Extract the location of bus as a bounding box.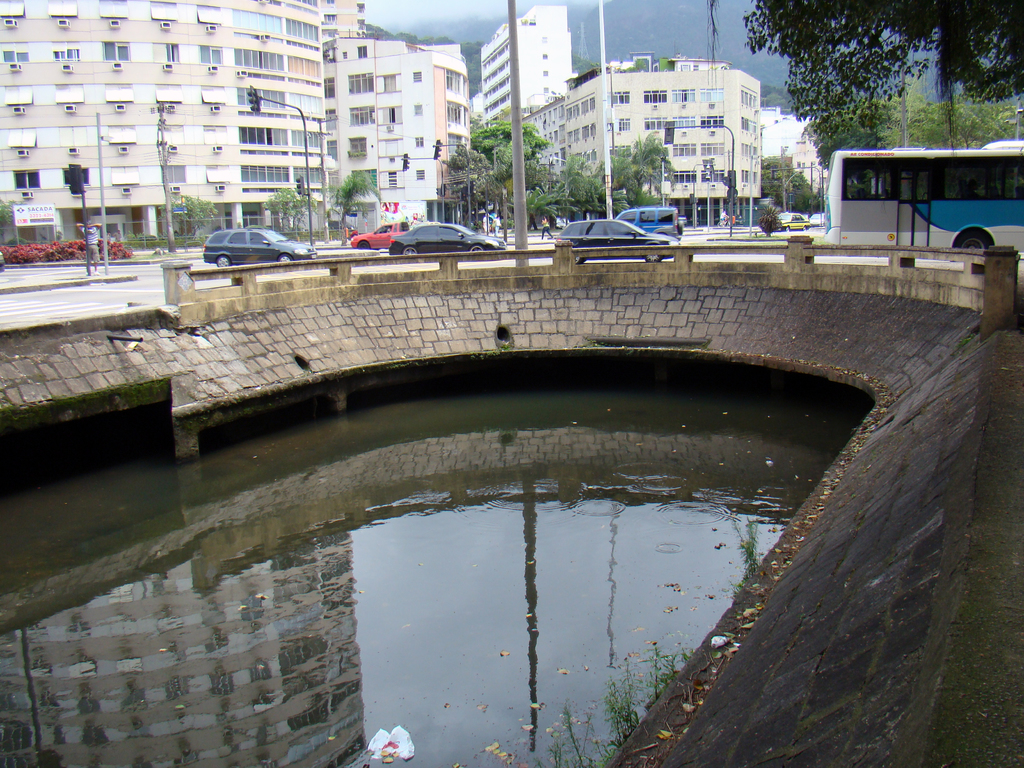
crop(822, 142, 1023, 257).
